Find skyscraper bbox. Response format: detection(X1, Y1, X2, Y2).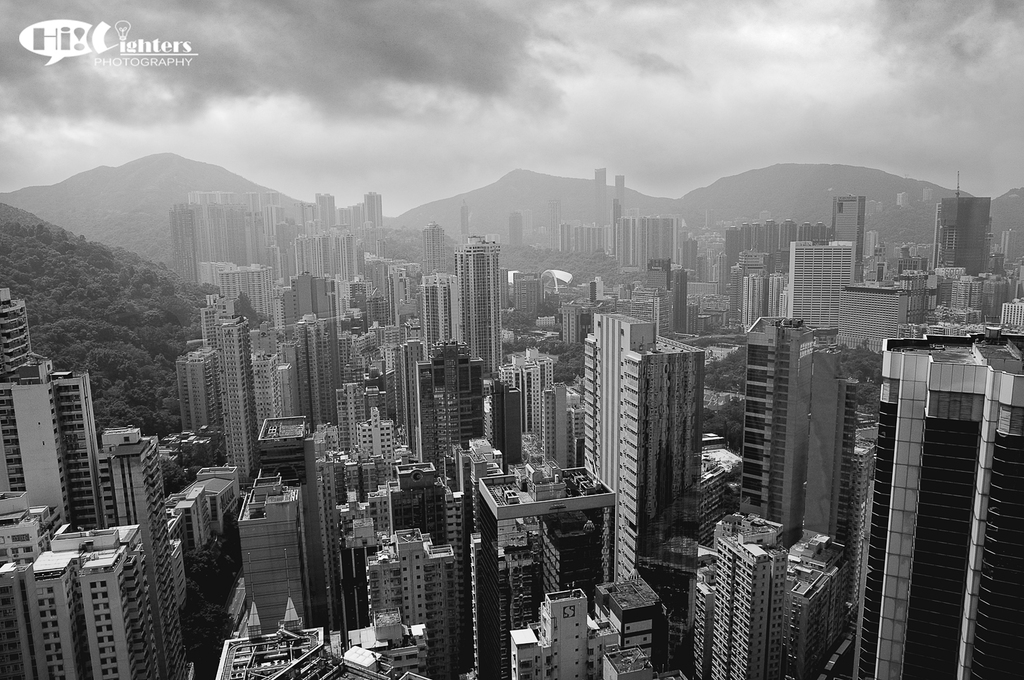
detection(418, 224, 450, 274).
